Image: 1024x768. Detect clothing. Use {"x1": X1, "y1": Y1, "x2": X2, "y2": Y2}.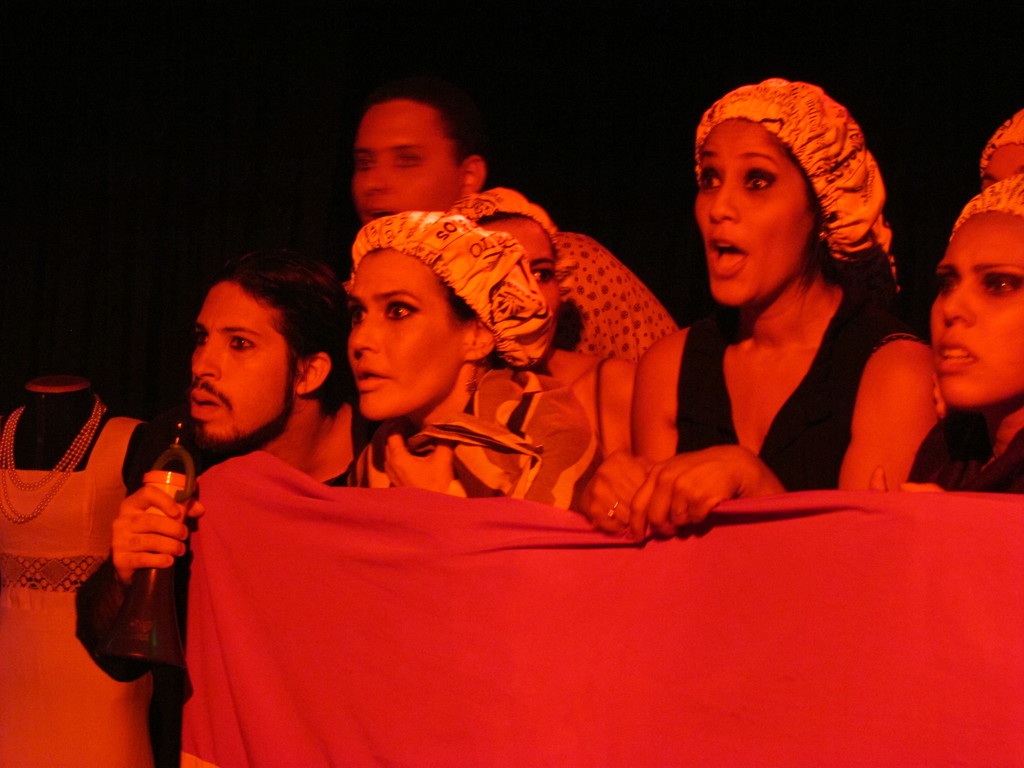
{"x1": 342, "y1": 366, "x2": 596, "y2": 505}.
